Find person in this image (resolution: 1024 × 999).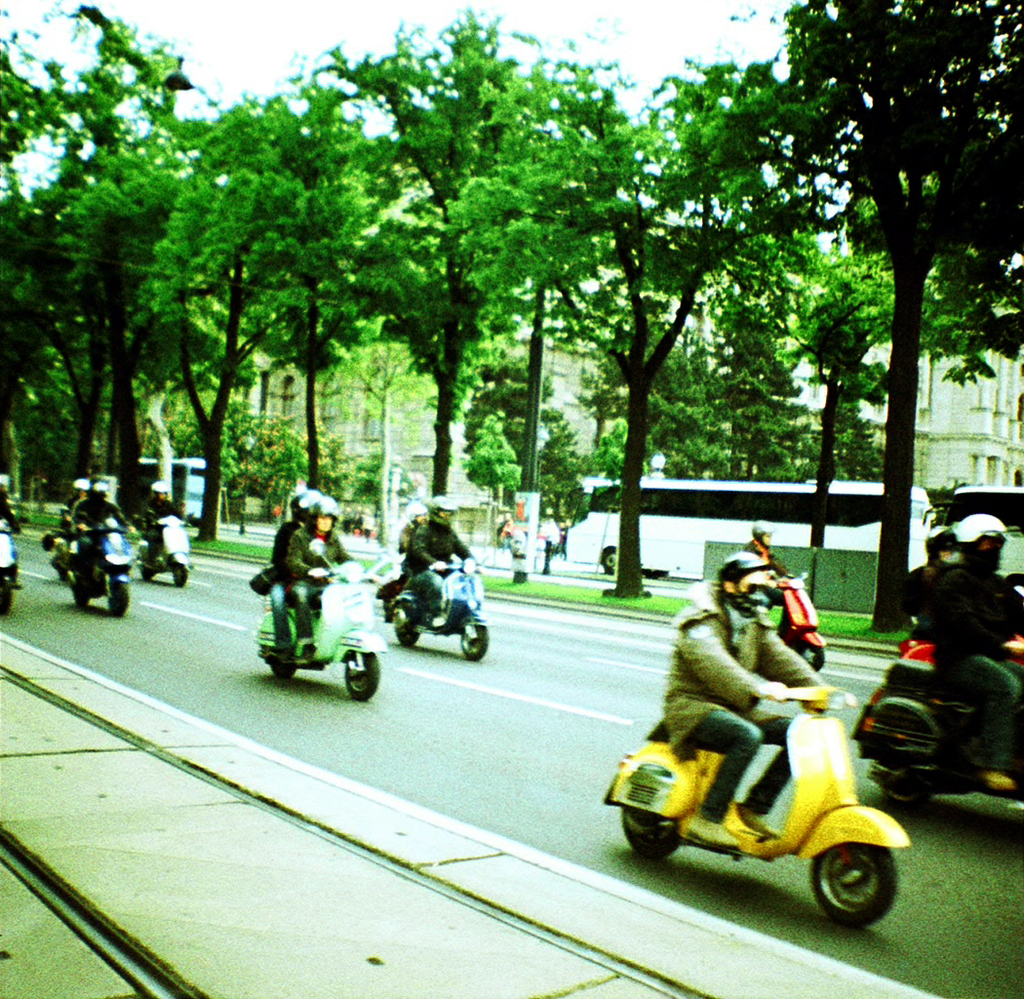
detection(402, 489, 481, 632).
